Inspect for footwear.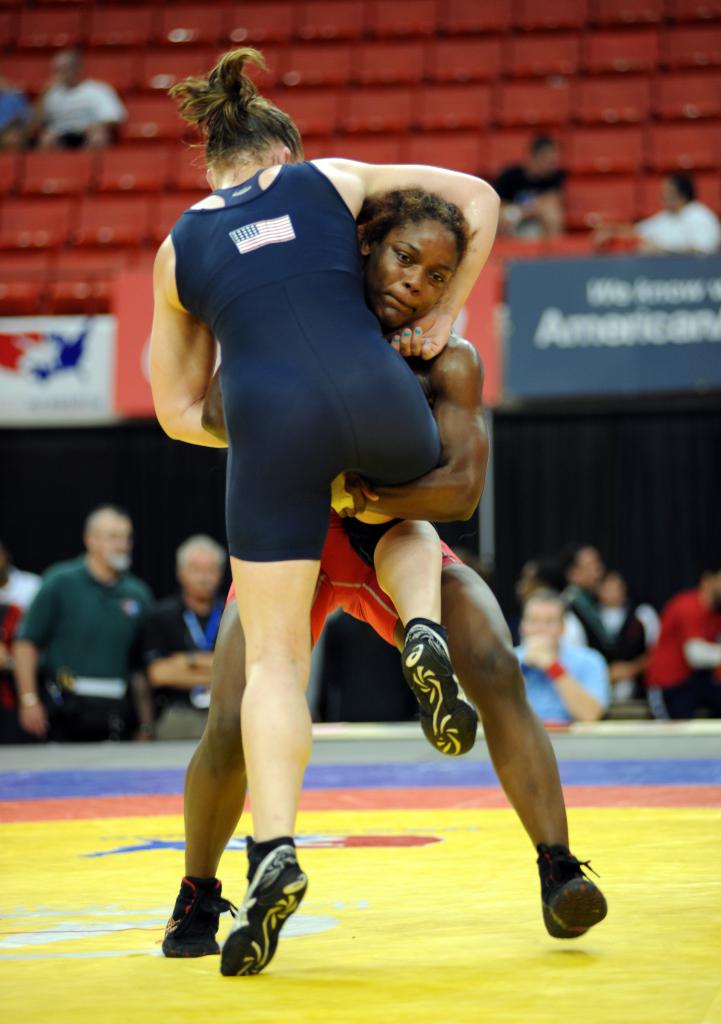
Inspection: x1=216 y1=842 x2=306 y2=975.
